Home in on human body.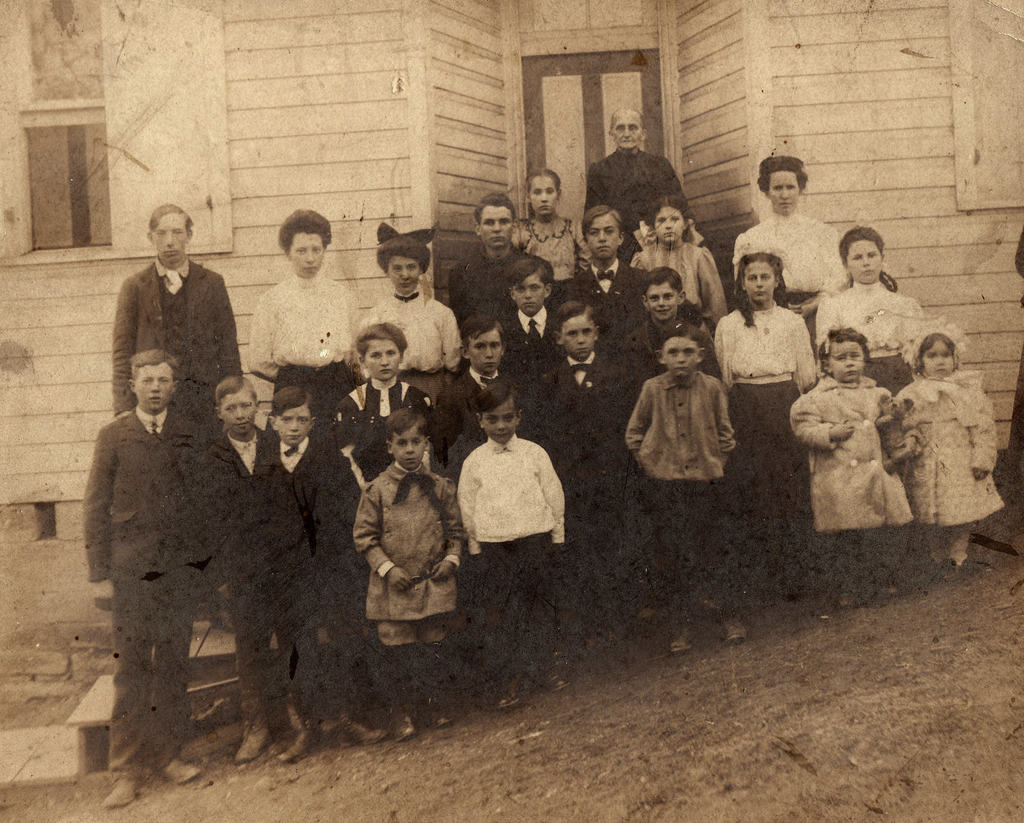
Homed in at region(355, 421, 462, 733).
